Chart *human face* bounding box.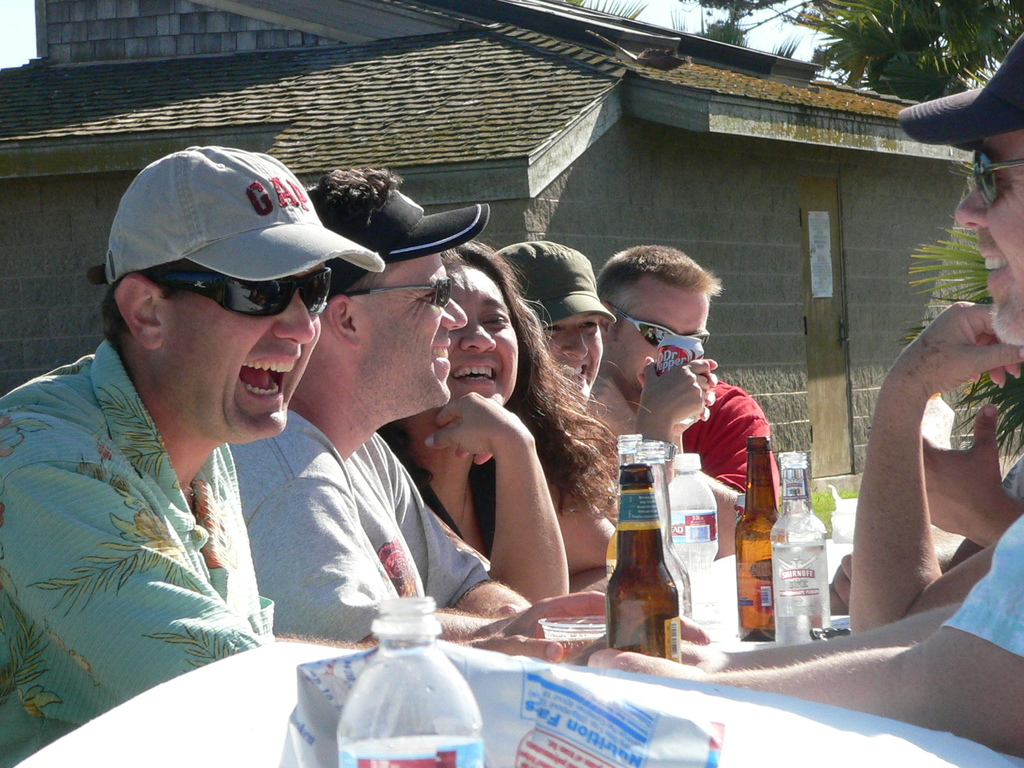
Charted: detection(952, 129, 1023, 344).
